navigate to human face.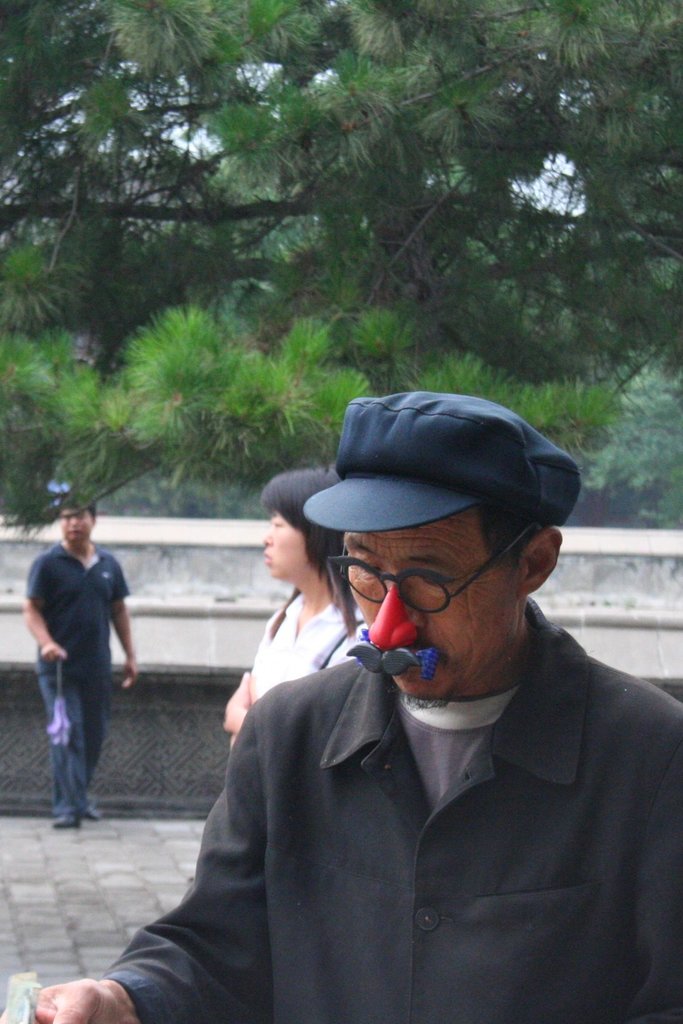
Navigation target: x1=53, y1=509, x2=97, y2=543.
